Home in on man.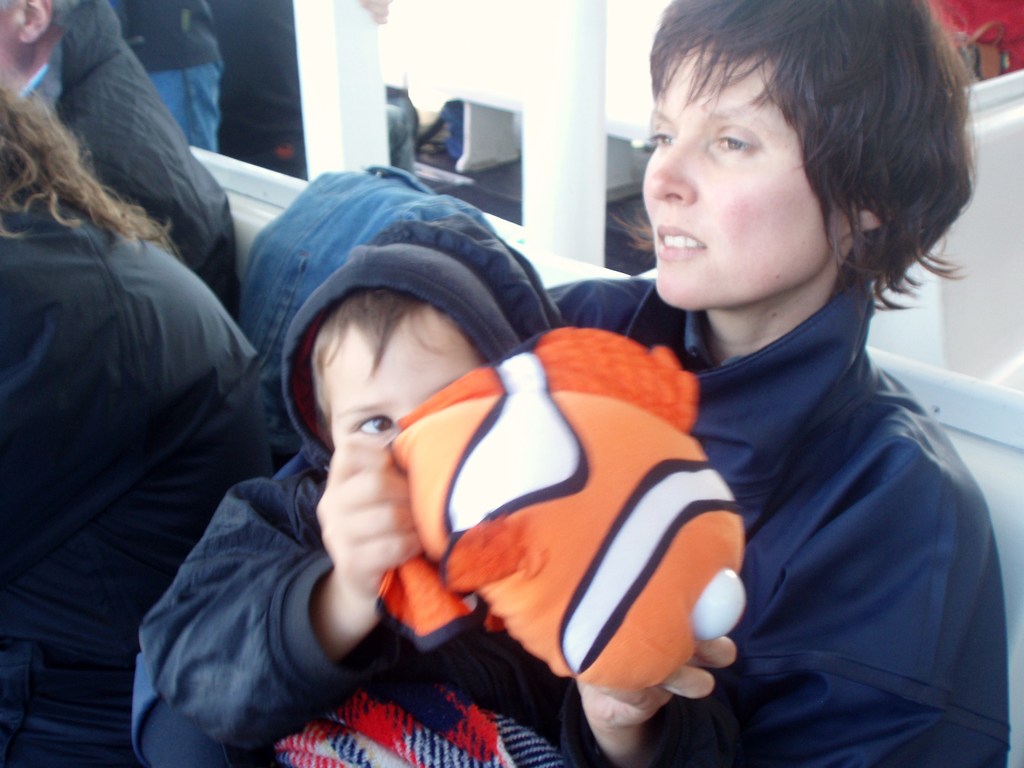
Homed in at [left=0, top=0, right=242, bottom=333].
